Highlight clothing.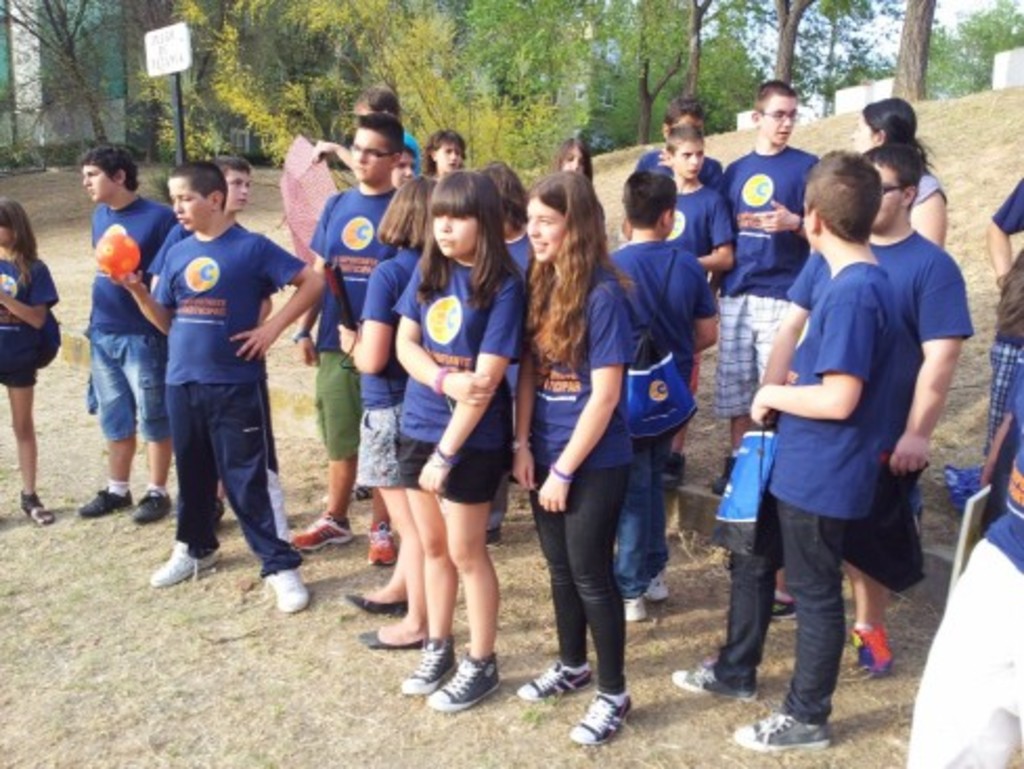
Highlighted region: bbox=(0, 254, 61, 388).
